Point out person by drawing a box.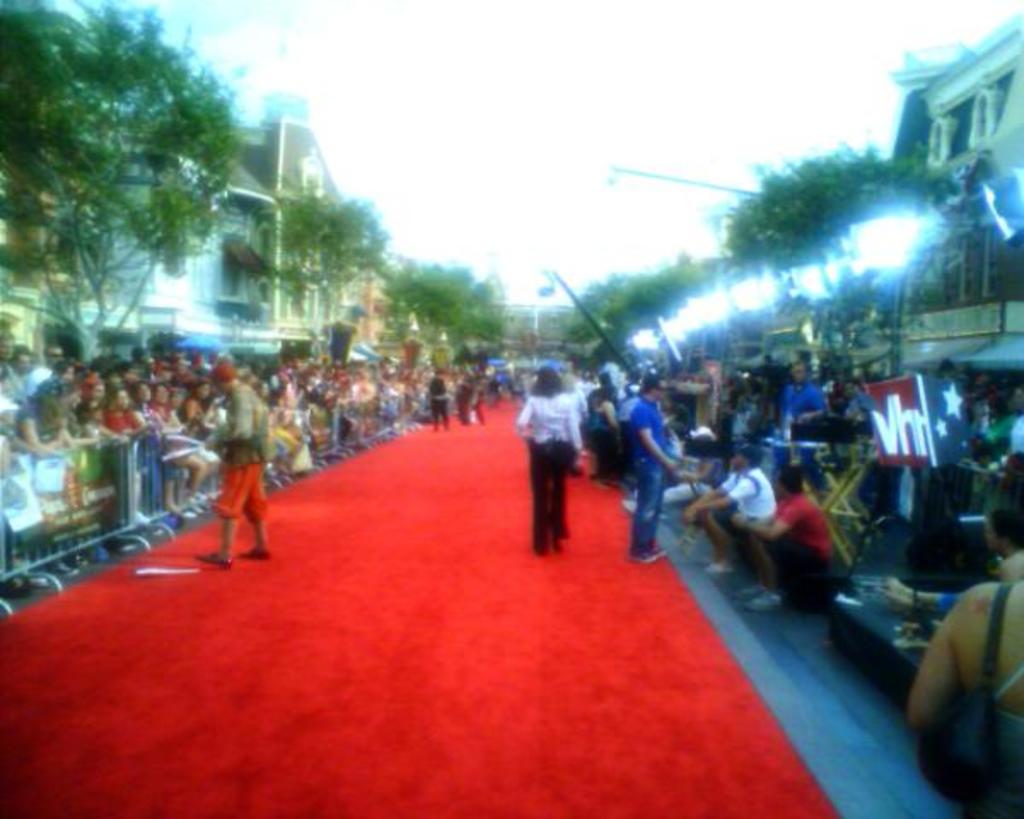
crop(171, 384, 195, 433).
